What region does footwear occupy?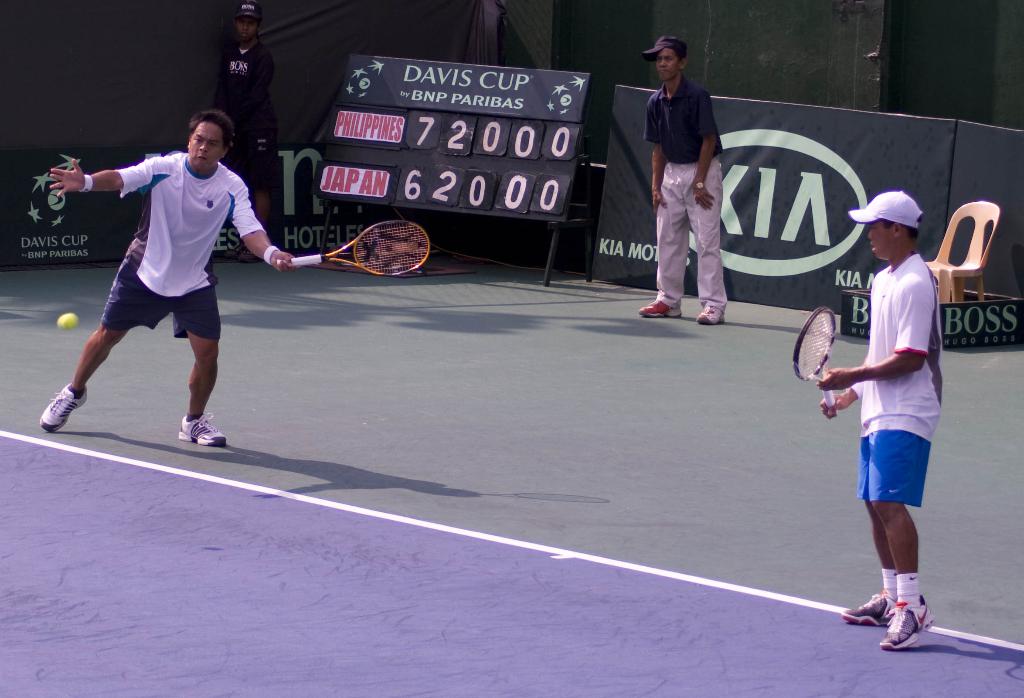
select_region(878, 596, 941, 648).
